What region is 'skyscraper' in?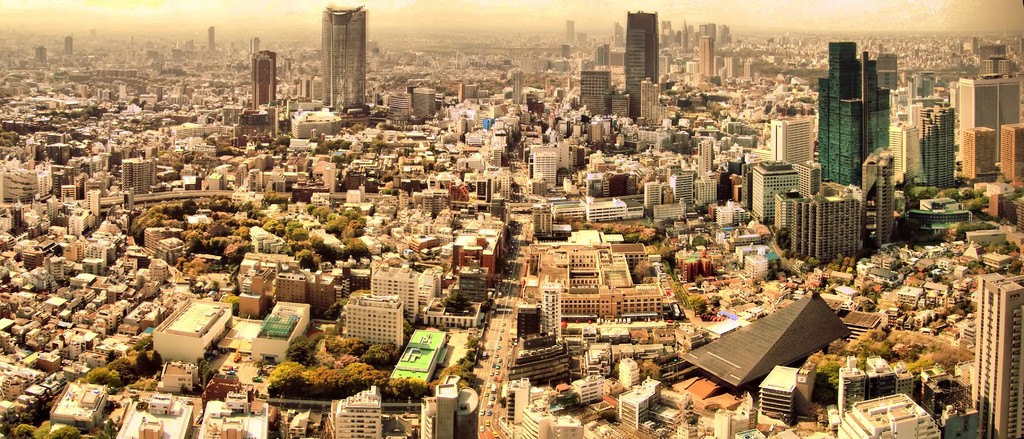
754, 158, 803, 225.
